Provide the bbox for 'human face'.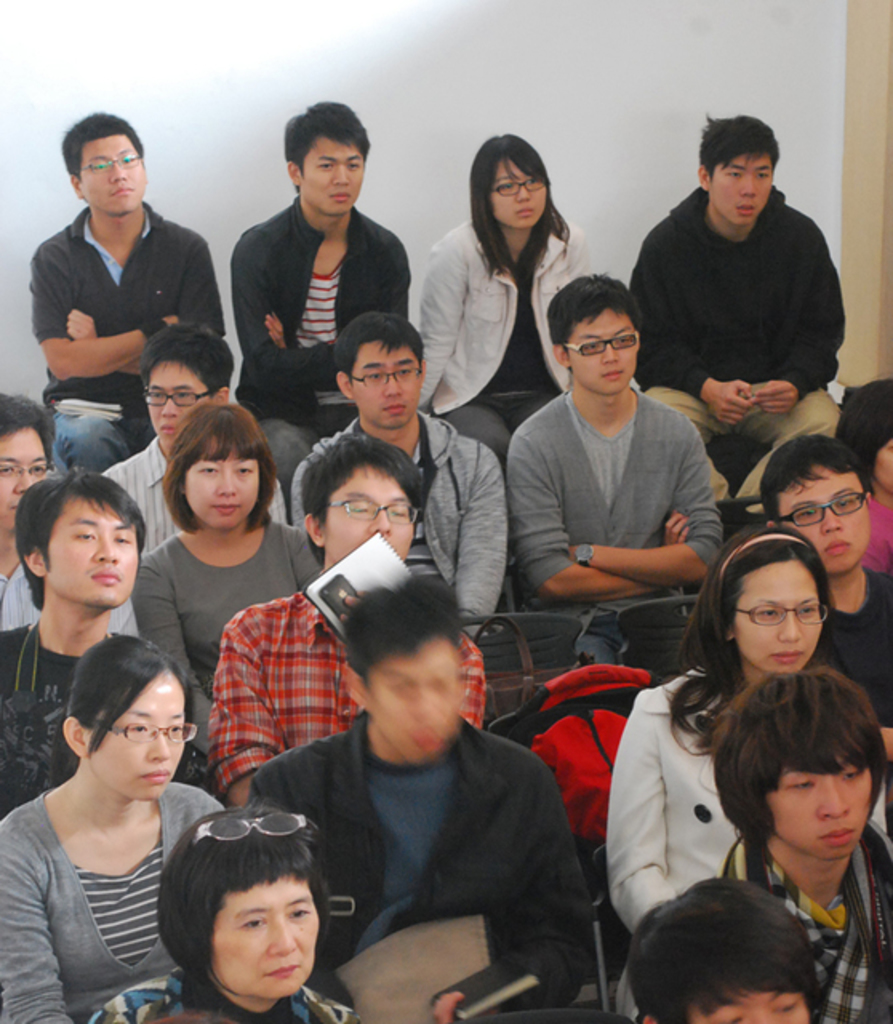
[775, 466, 879, 576].
